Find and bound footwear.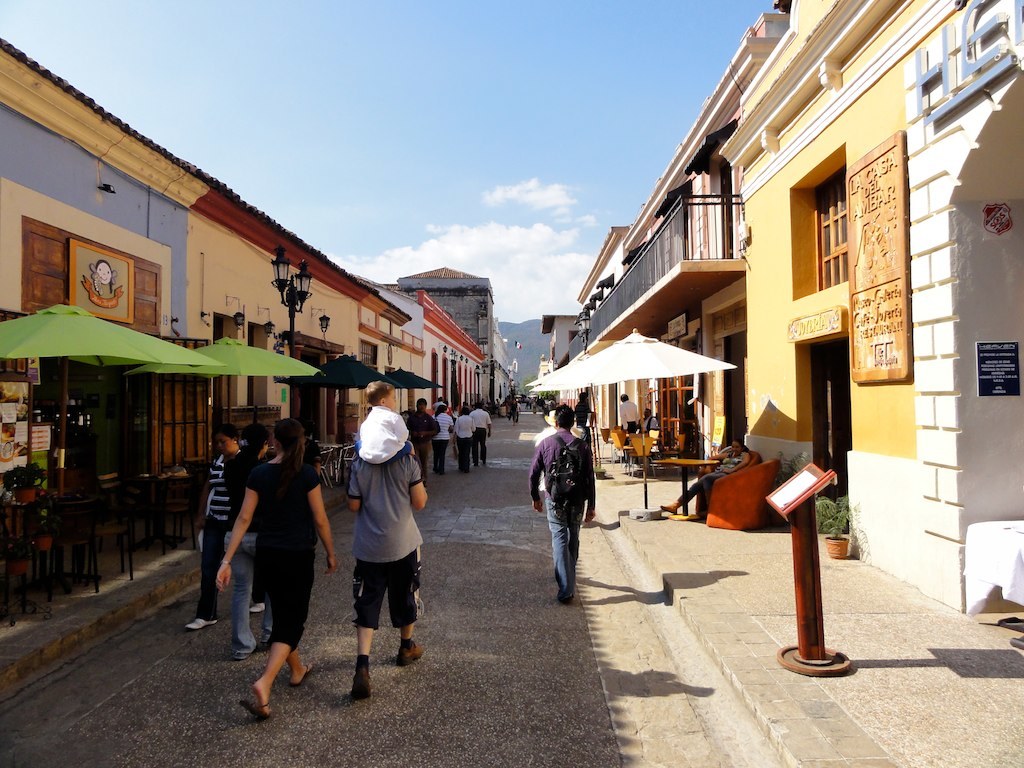
Bound: bbox=[350, 658, 369, 703].
